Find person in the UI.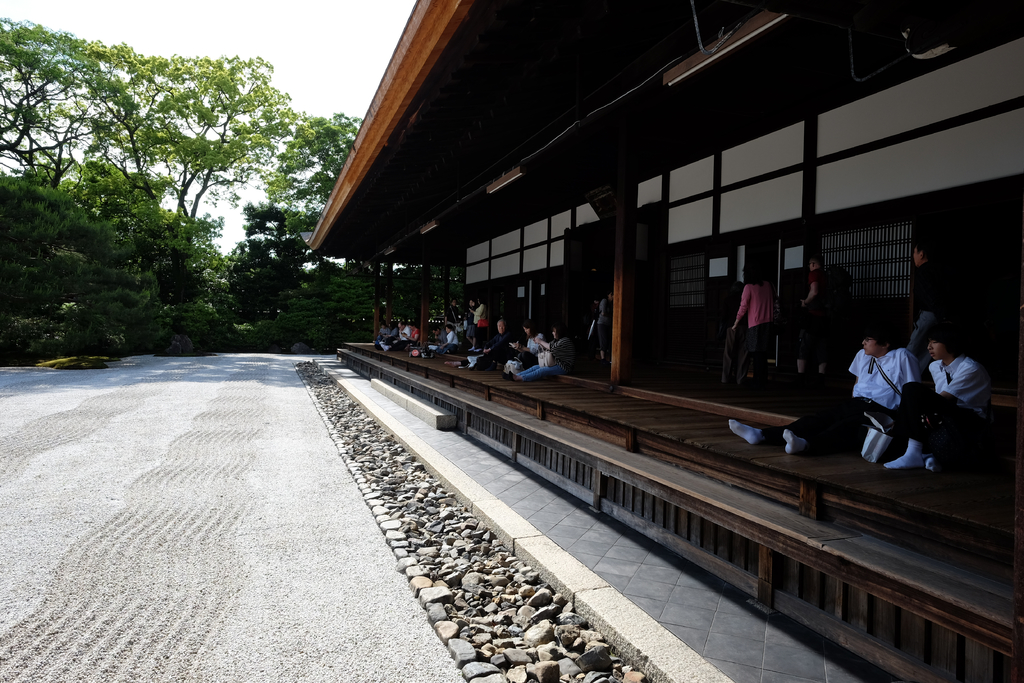
UI element at locate(724, 267, 775, 386).
